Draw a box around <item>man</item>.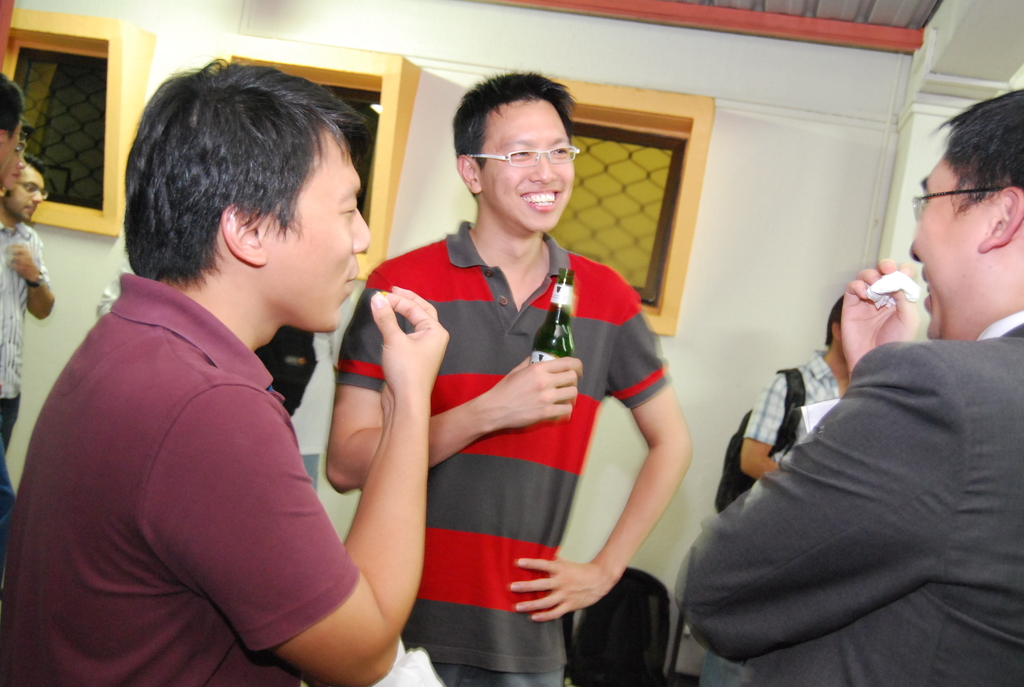
x1=328, y1=68, x2=696, y2=686.
